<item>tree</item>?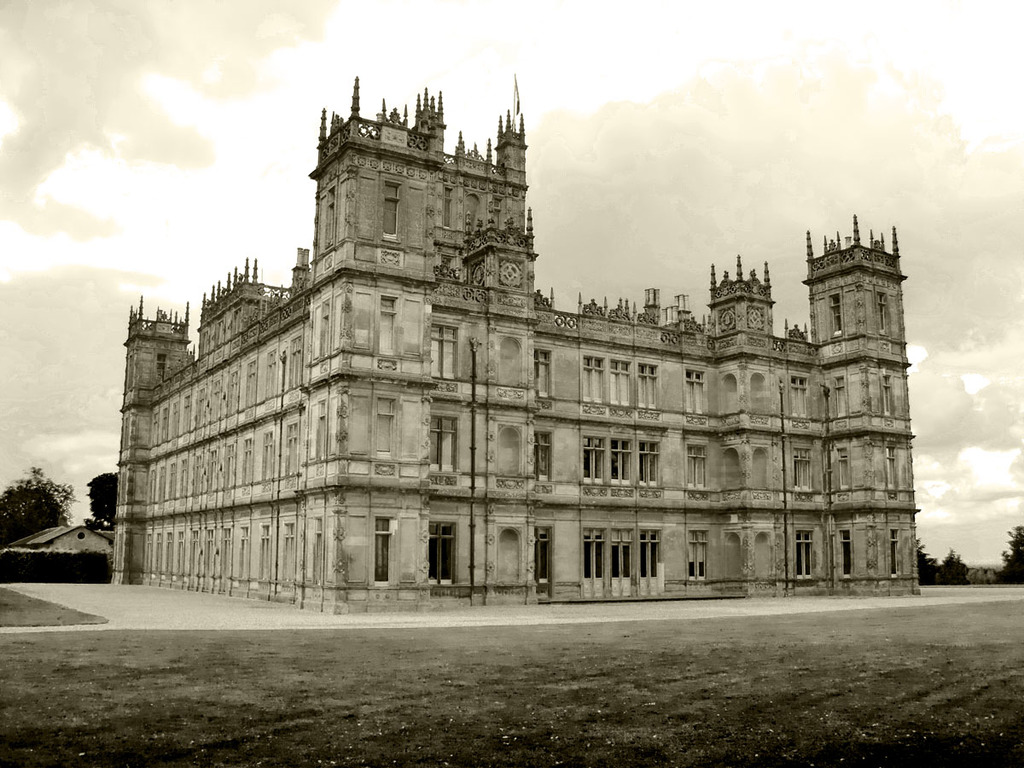
(998,526,1023,583)
